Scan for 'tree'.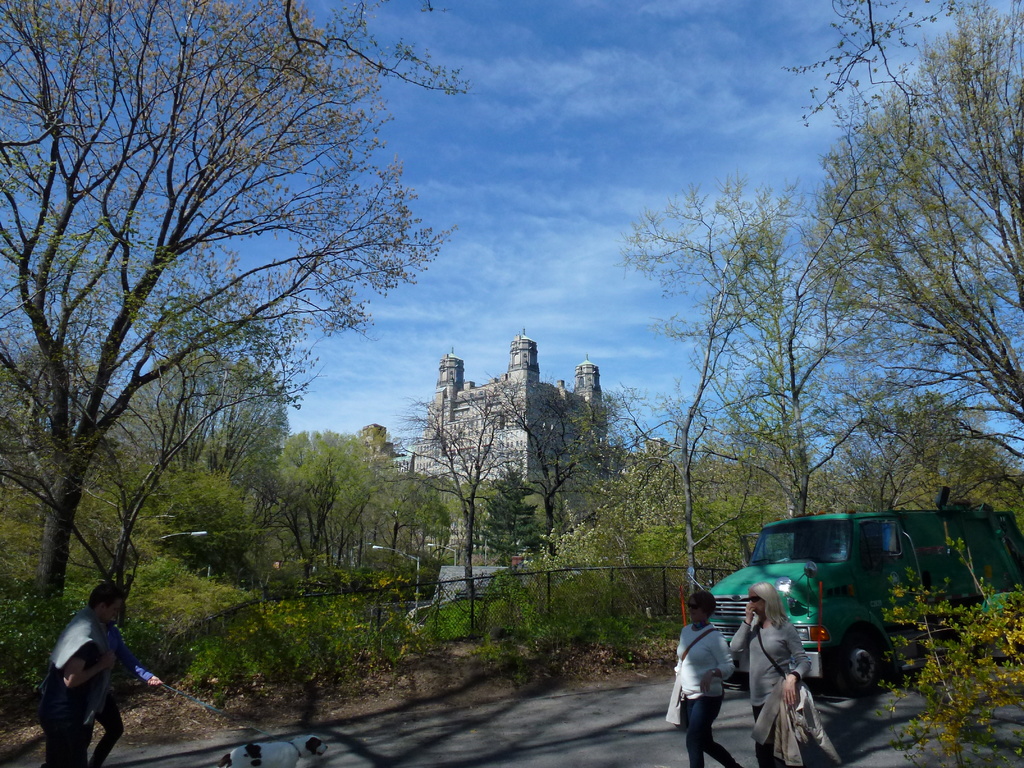
Scan result: 476,456,536,564.
